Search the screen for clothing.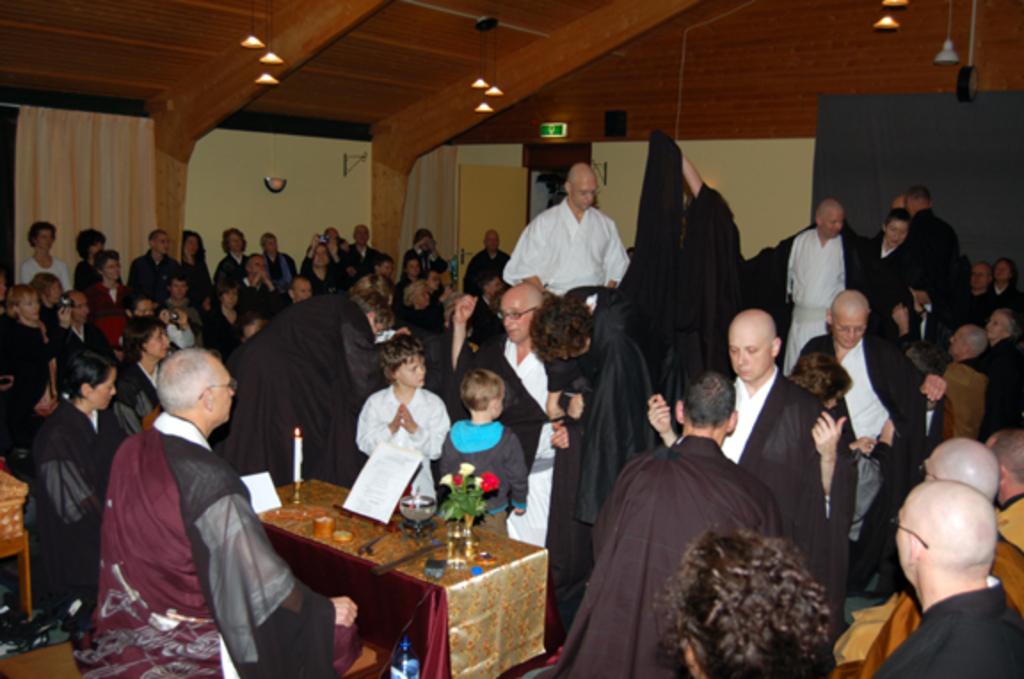
Found at <region>444, 411, 530, 528</region>.
